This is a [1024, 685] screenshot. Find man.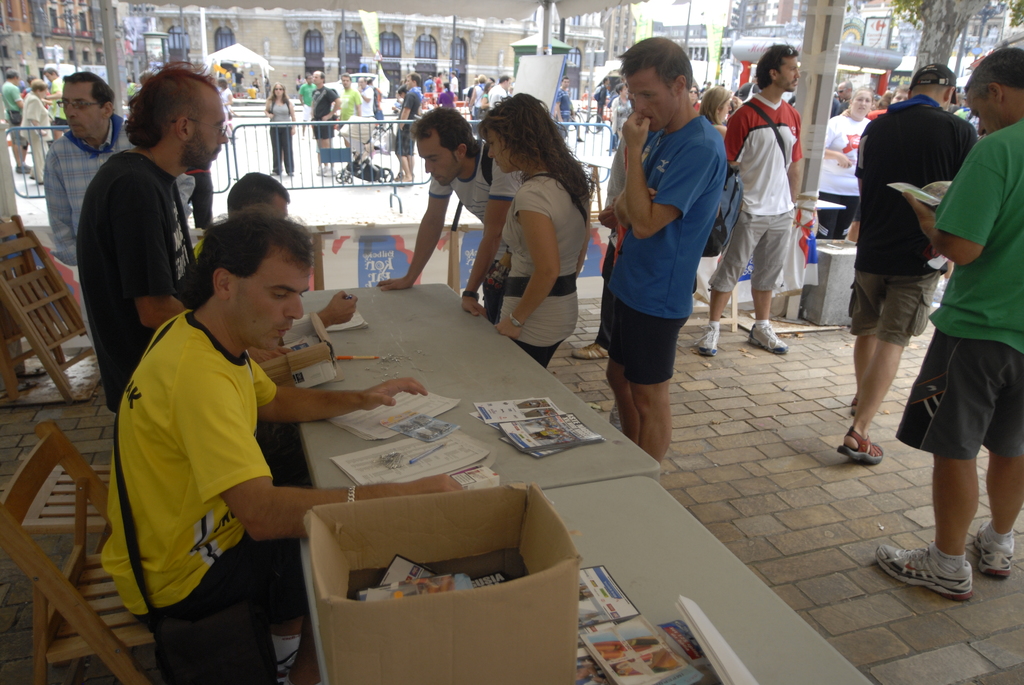
Bounding box: 335,72,360,147.
